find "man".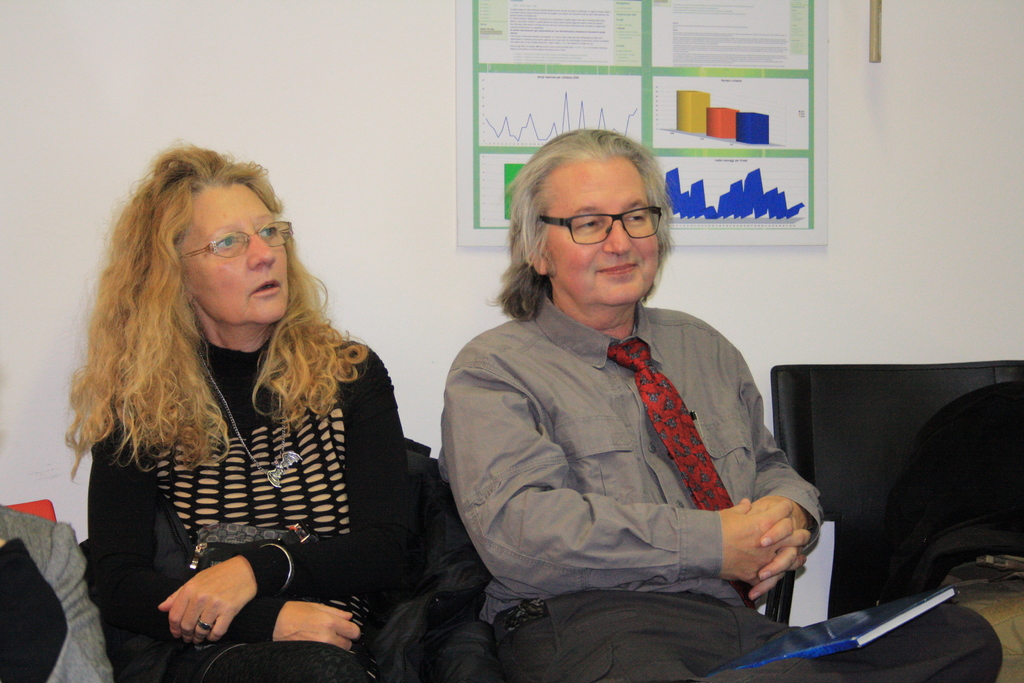
[x1=441, y1=131, x2=999, y2=682].
